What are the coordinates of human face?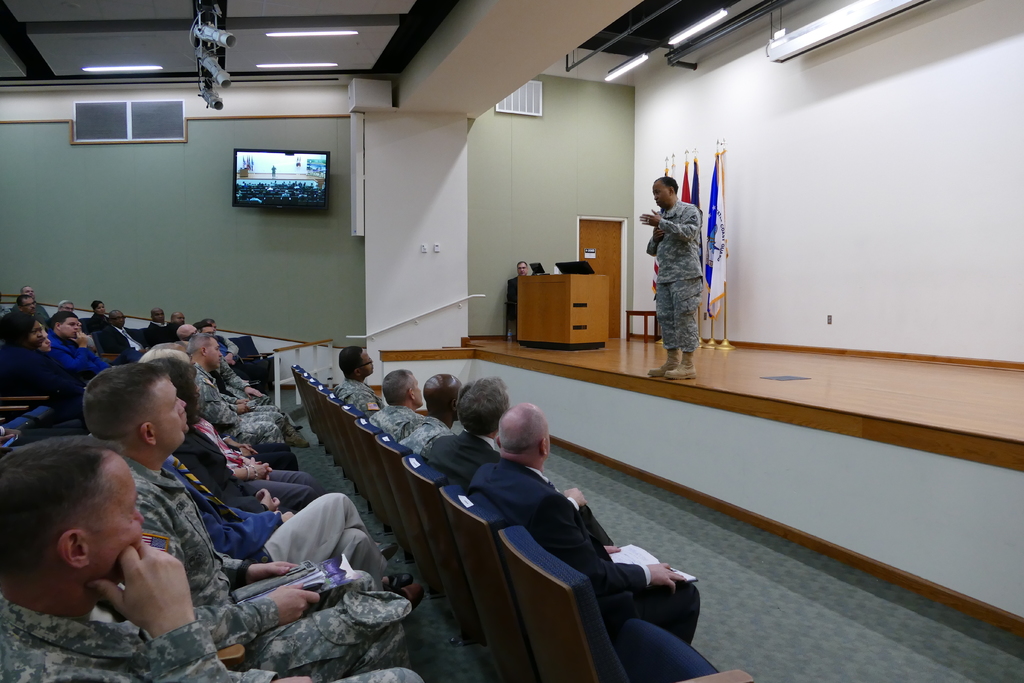
(x1=191, y1=325, x2=198, y2=339).
